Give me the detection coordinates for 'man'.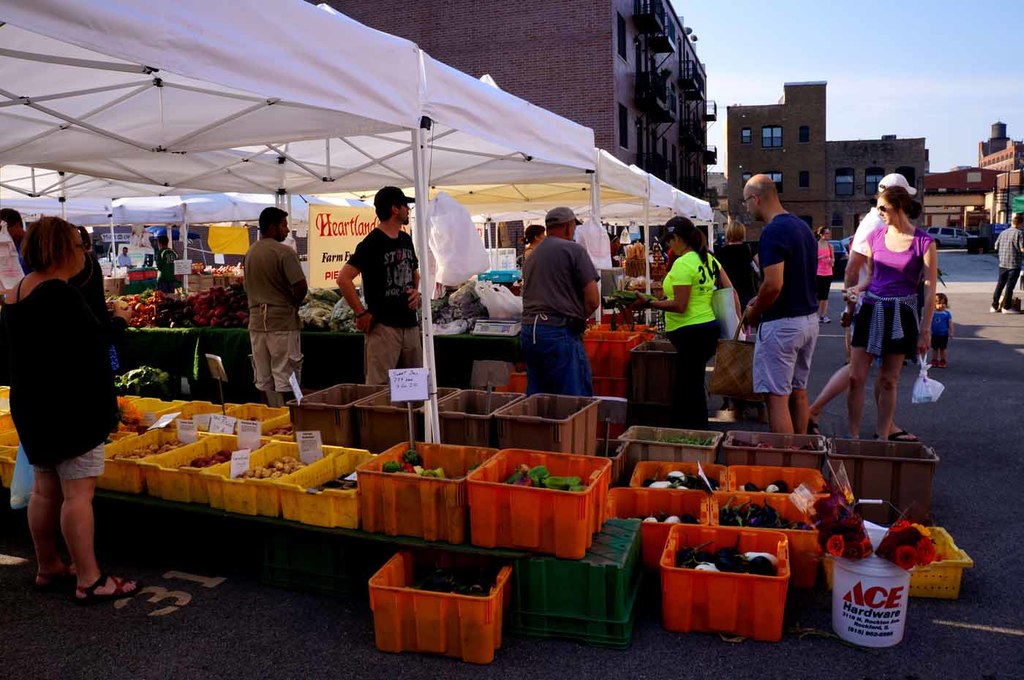
(left=513, top=210, right=618, bottom=410).
